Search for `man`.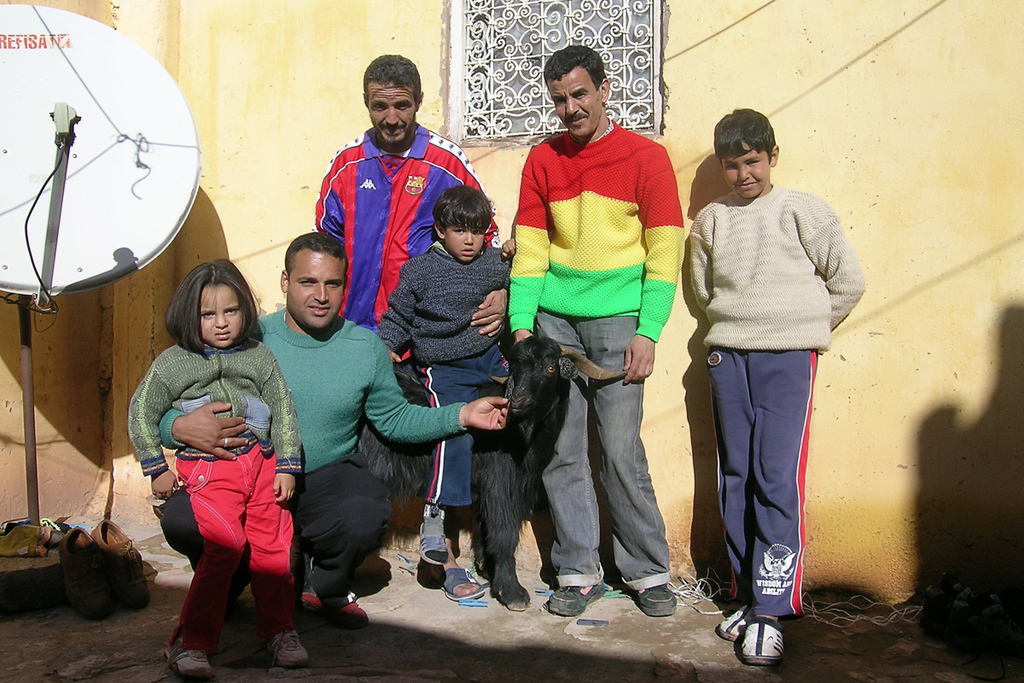
Found at rect(177, 221, 536, 620).
